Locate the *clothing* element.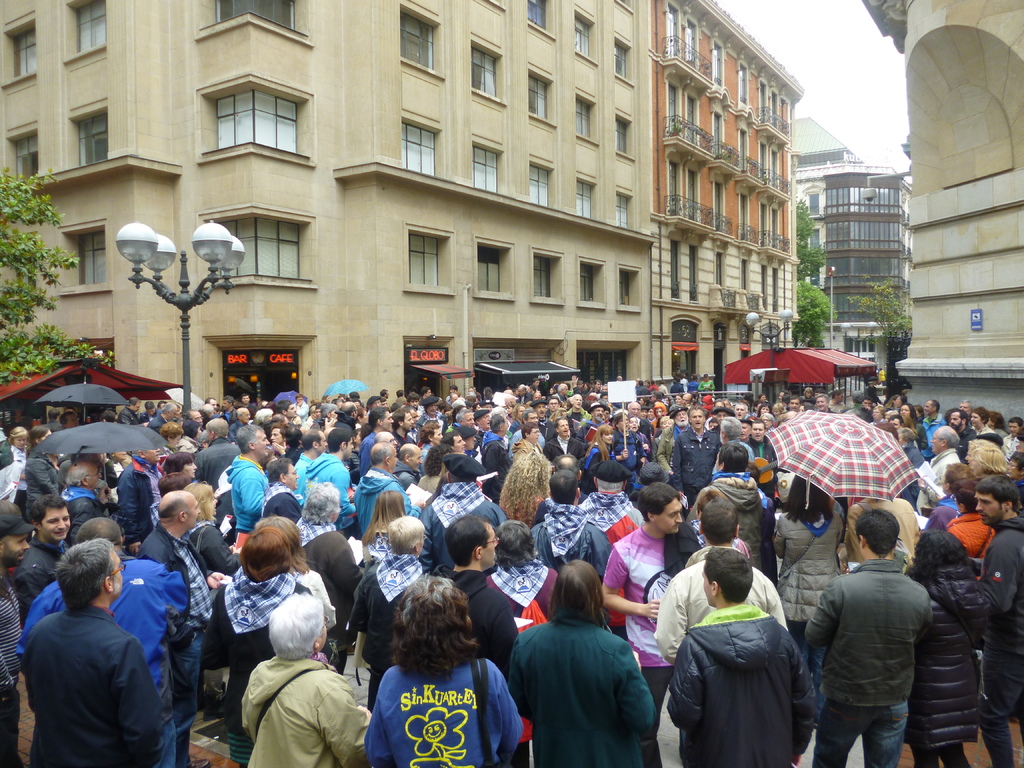
Element bbox: left=692, top=476, right=767, bottom=580.
